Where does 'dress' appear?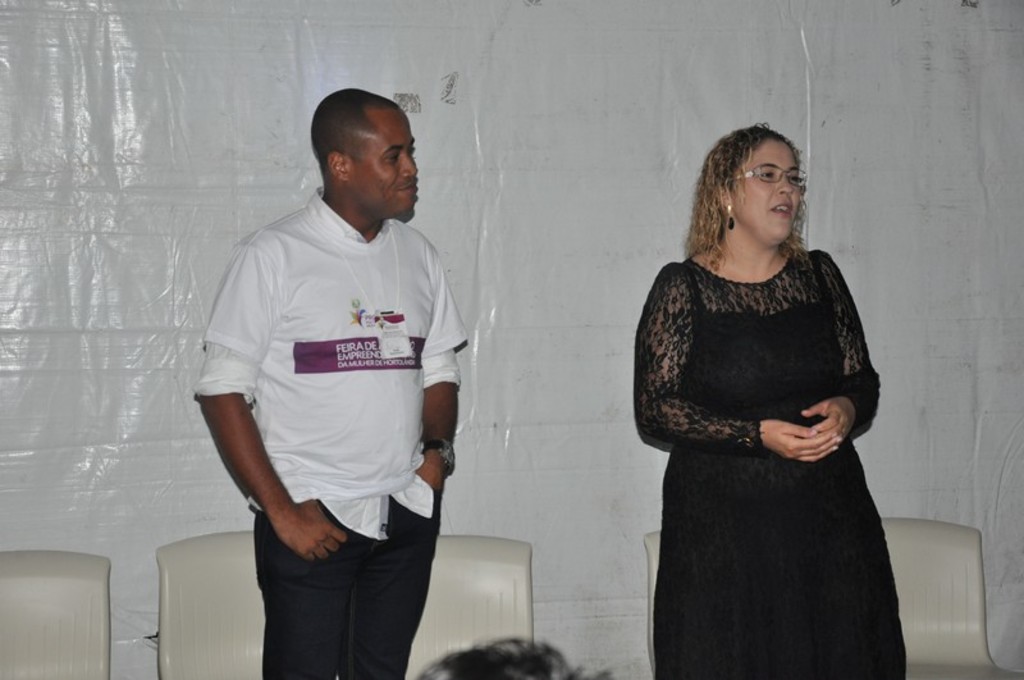
Appears at locate(639, 250, 904, 679).
